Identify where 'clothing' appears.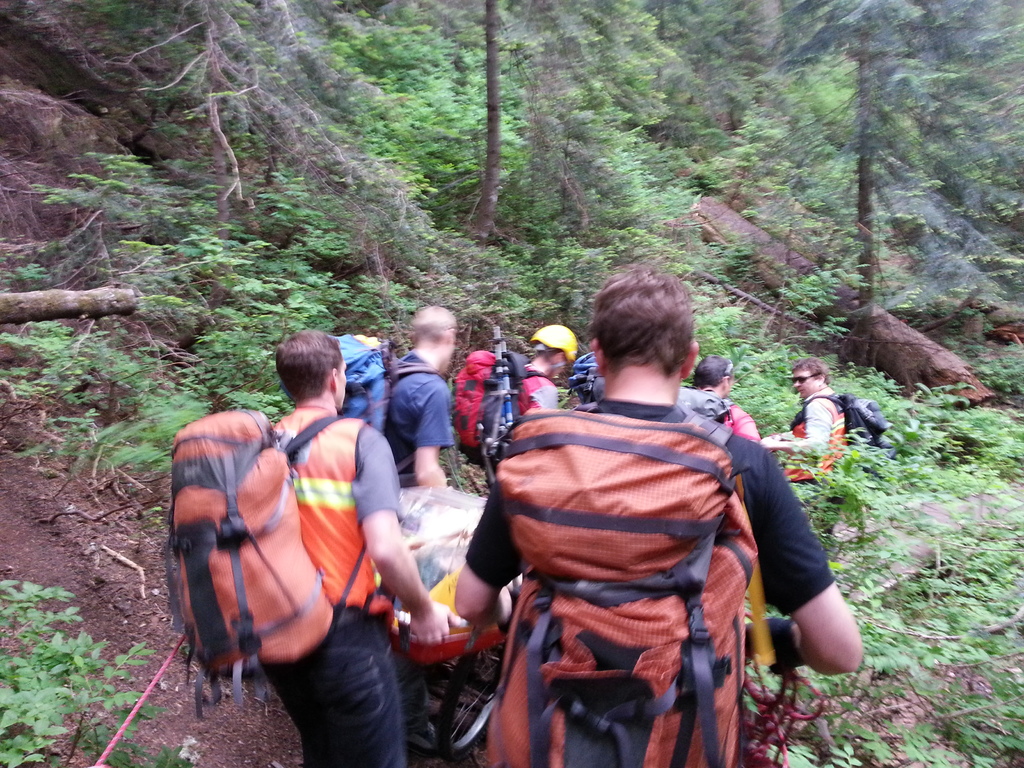
Appears at 382:347:451:488.
